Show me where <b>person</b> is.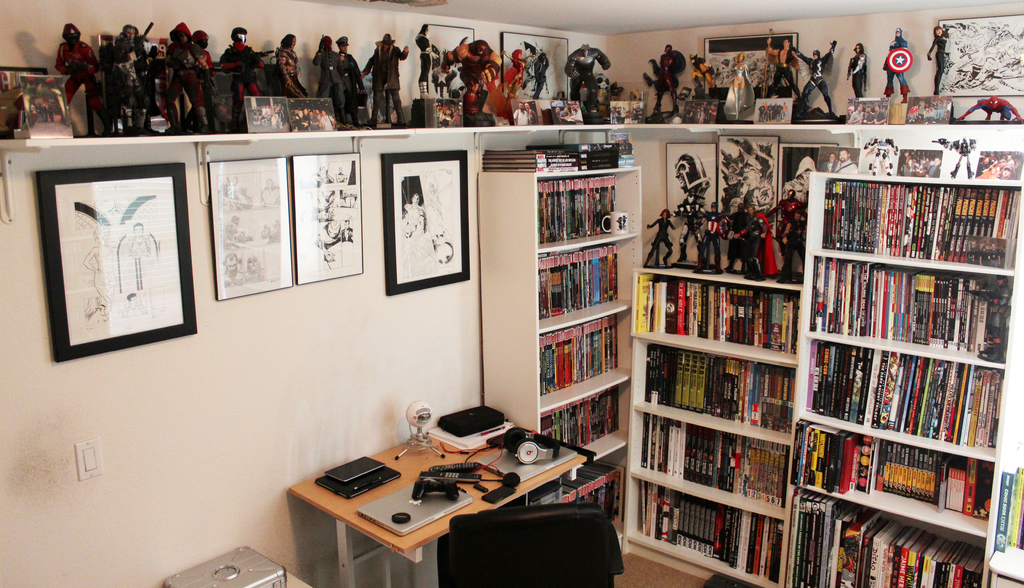
<b>person</b> is at box(451, 36, 504, 120).
